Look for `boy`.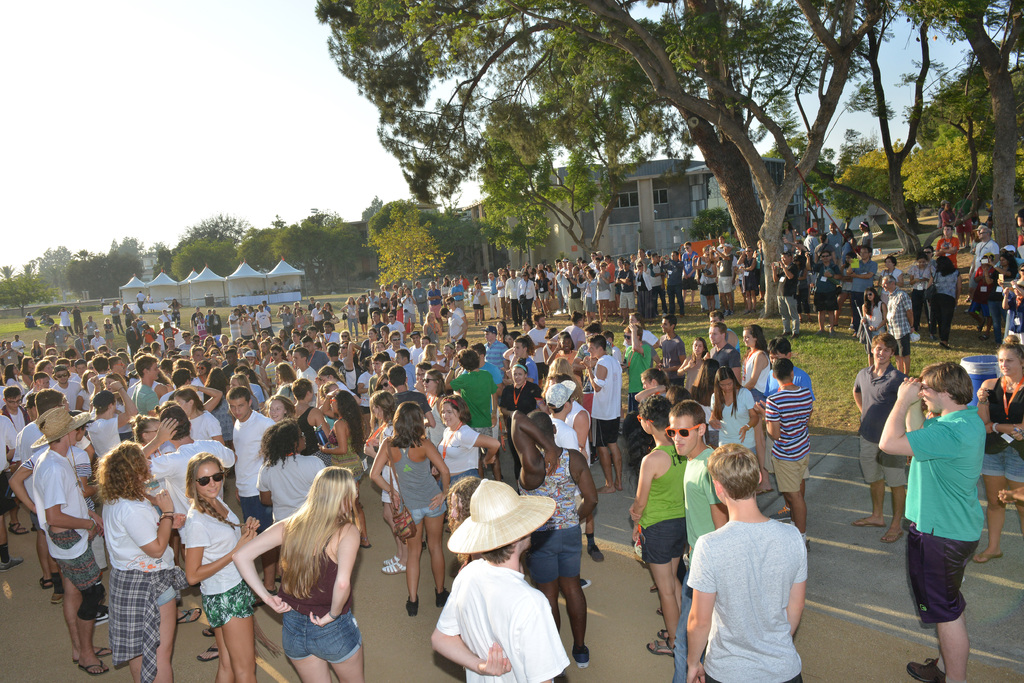
Found: pyautogui.locateOnScreen(662, 396, 721, 679).
